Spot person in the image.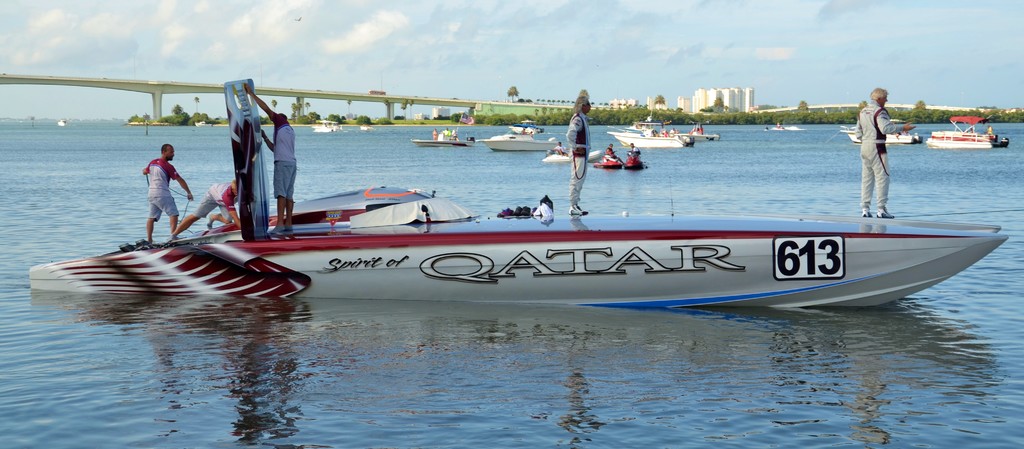
person found at crop(605, 144, 626, 164).
